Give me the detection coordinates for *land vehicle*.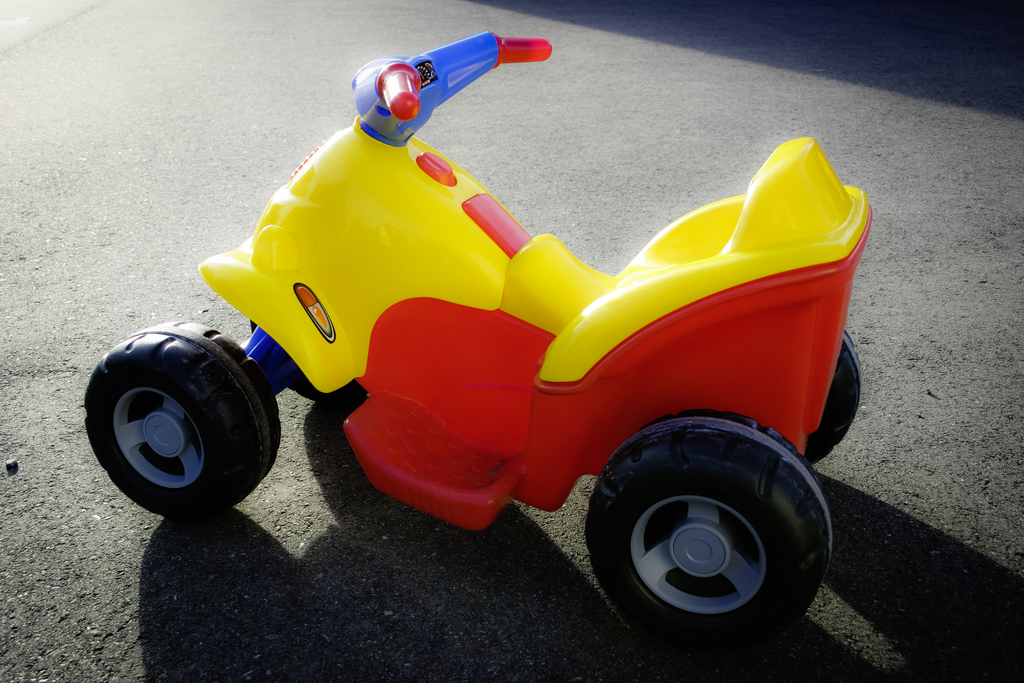
pyautogui.locateOnScreen(198, 72, 886, 604).
